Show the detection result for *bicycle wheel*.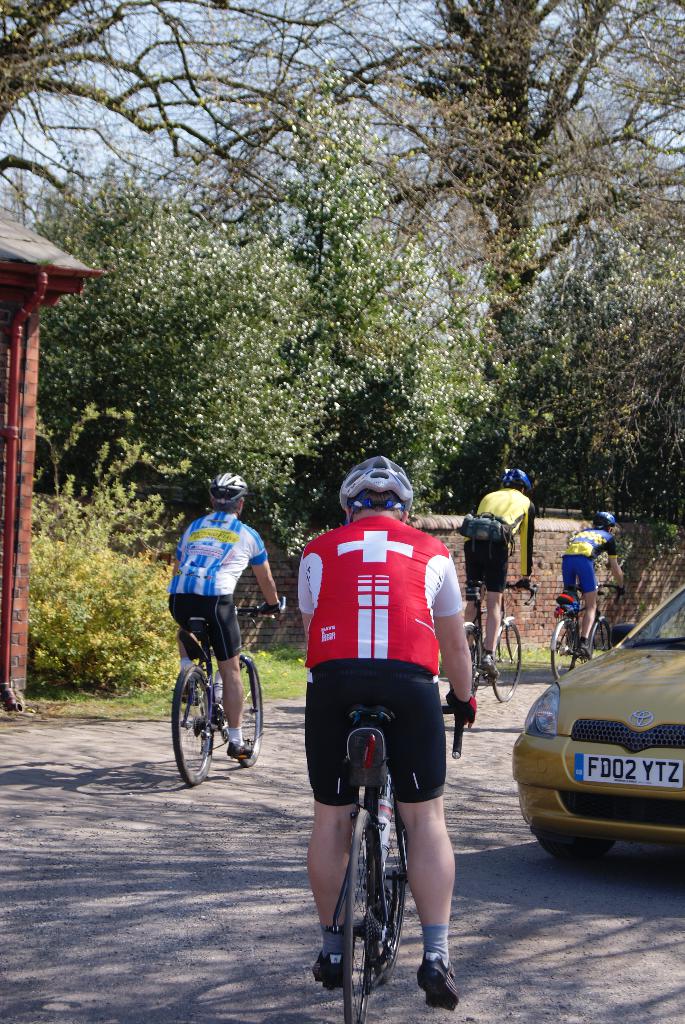
[489,618,522,706].
